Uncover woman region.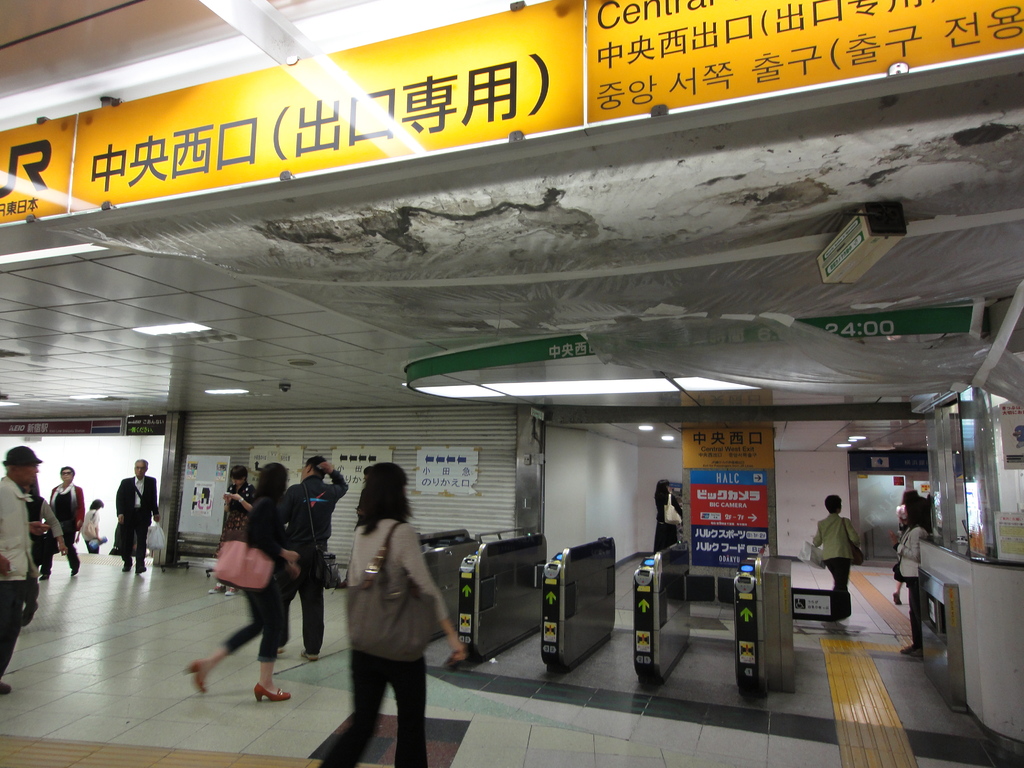
Uncovered: [888,500,929,658].
